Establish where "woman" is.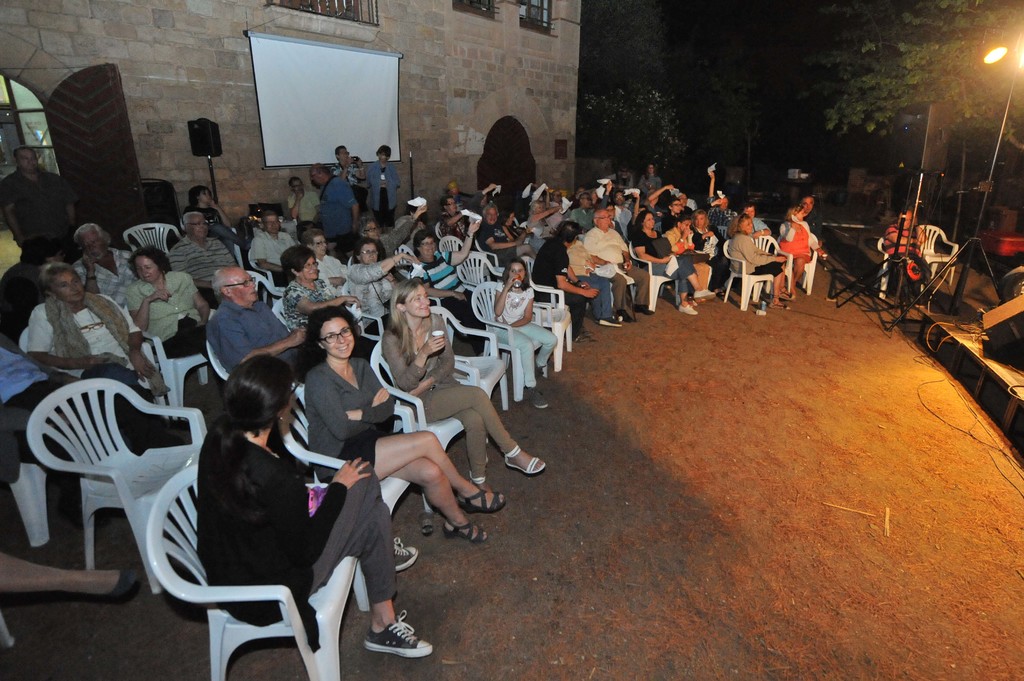
Established at x1=666 y1=216 x2=710 y2=305.
